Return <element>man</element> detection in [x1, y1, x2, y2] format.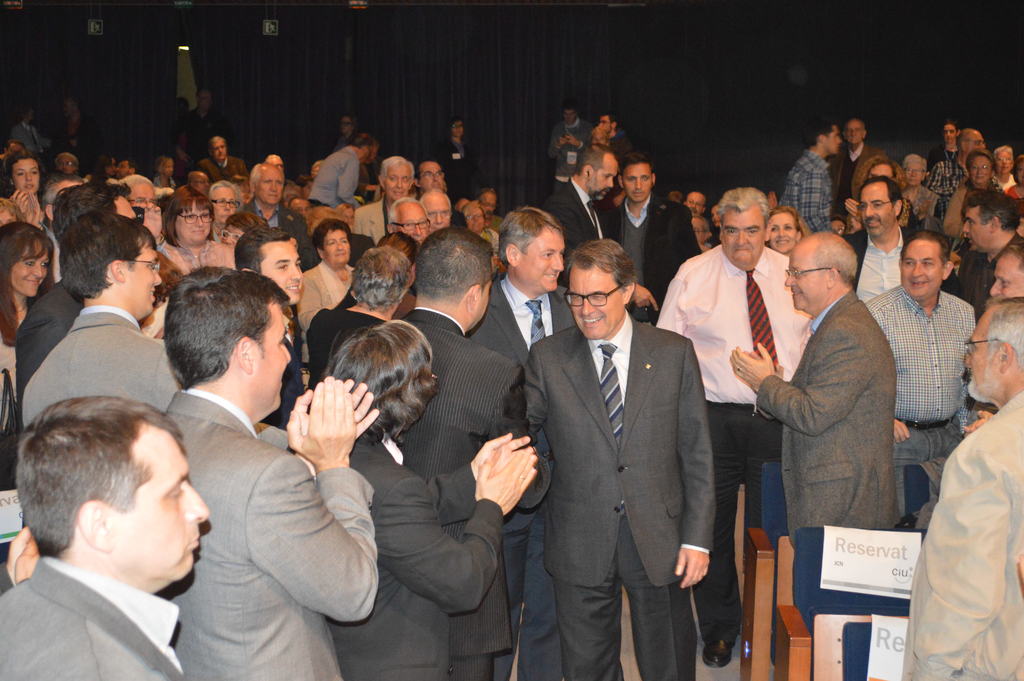
[416, 161, 446, 198].
